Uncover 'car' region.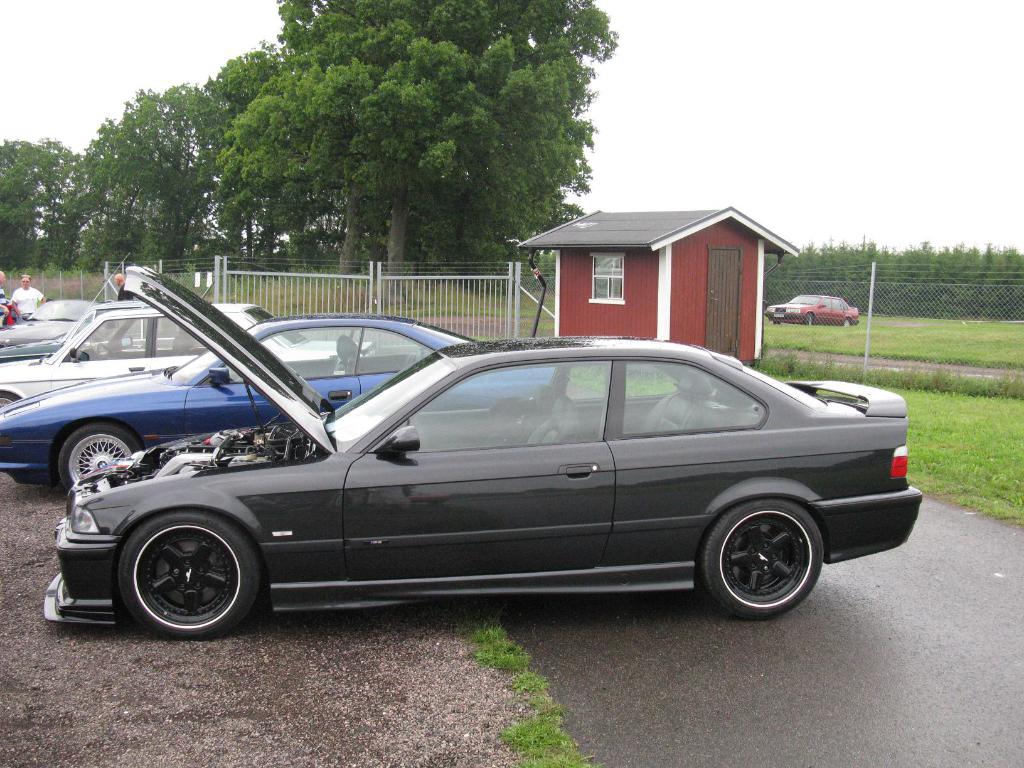
Uncovered: bbox(763, 291, 860, 324).
